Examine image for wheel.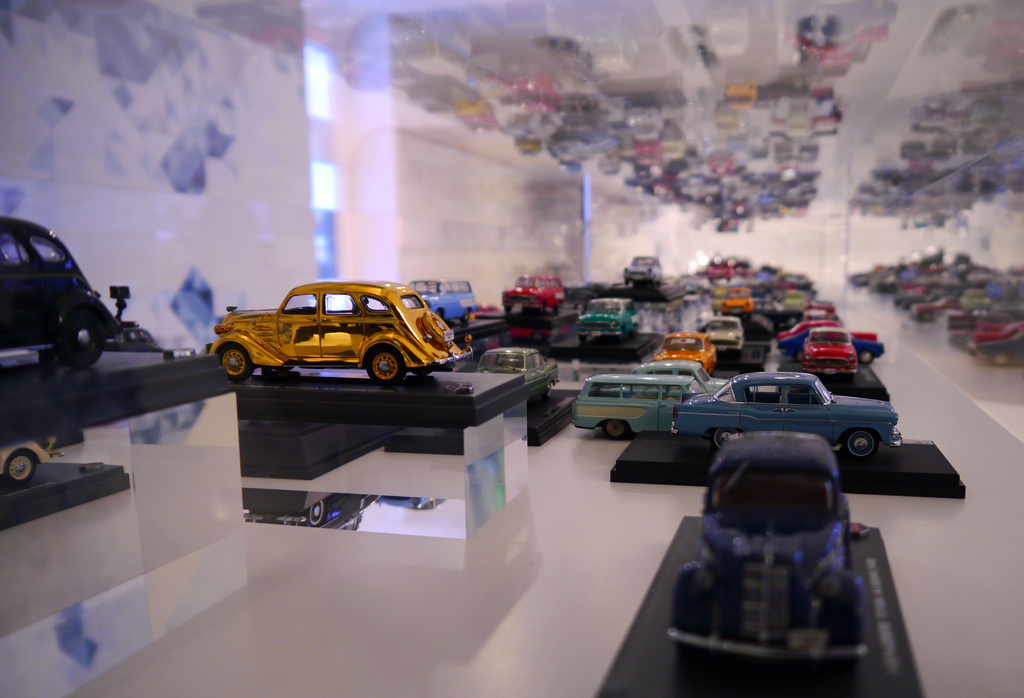
Examination result: detection(275, 365, 294, 373).
